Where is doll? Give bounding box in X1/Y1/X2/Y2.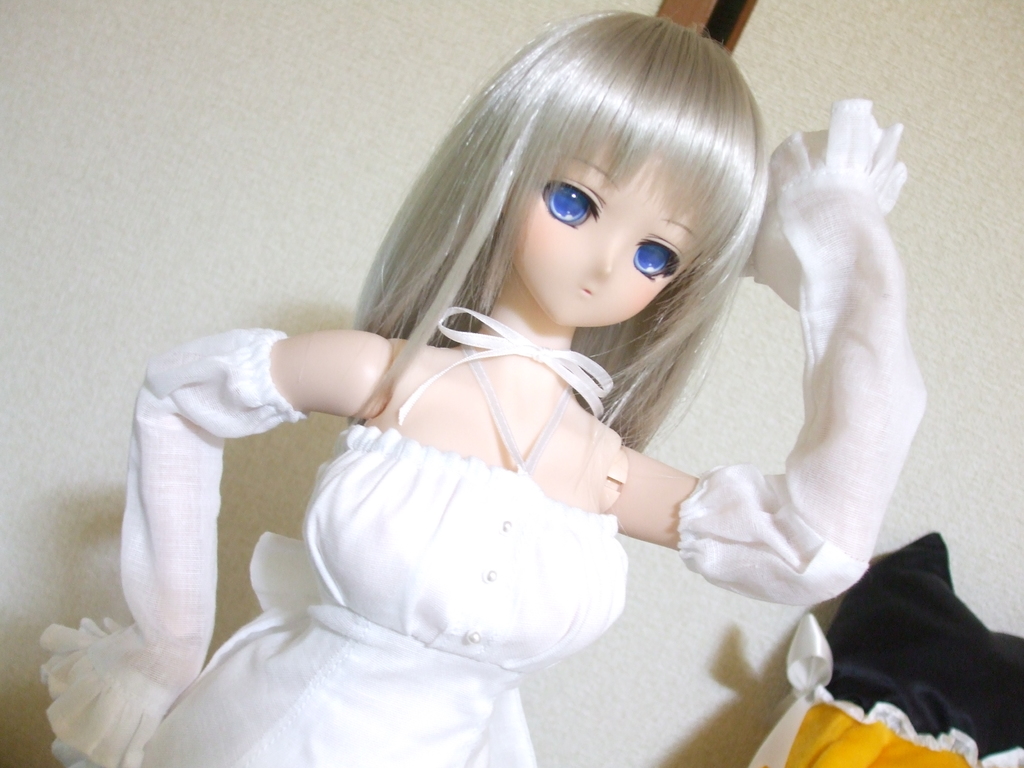
94/29/945/733.
